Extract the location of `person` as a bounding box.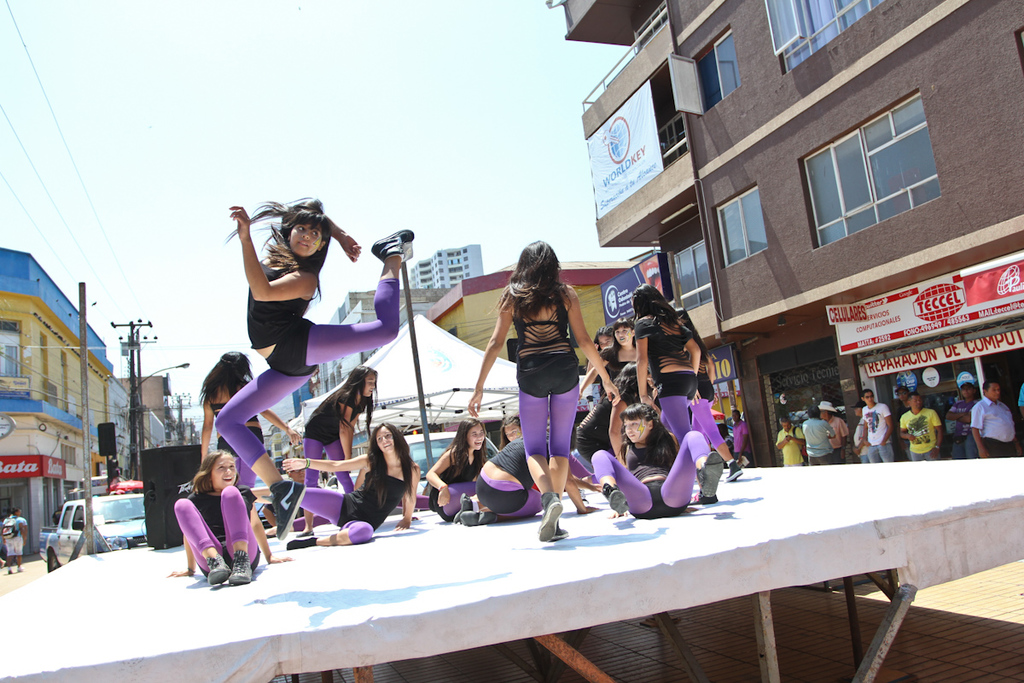
x1=819 y1=401 x2=847 y2=458.
